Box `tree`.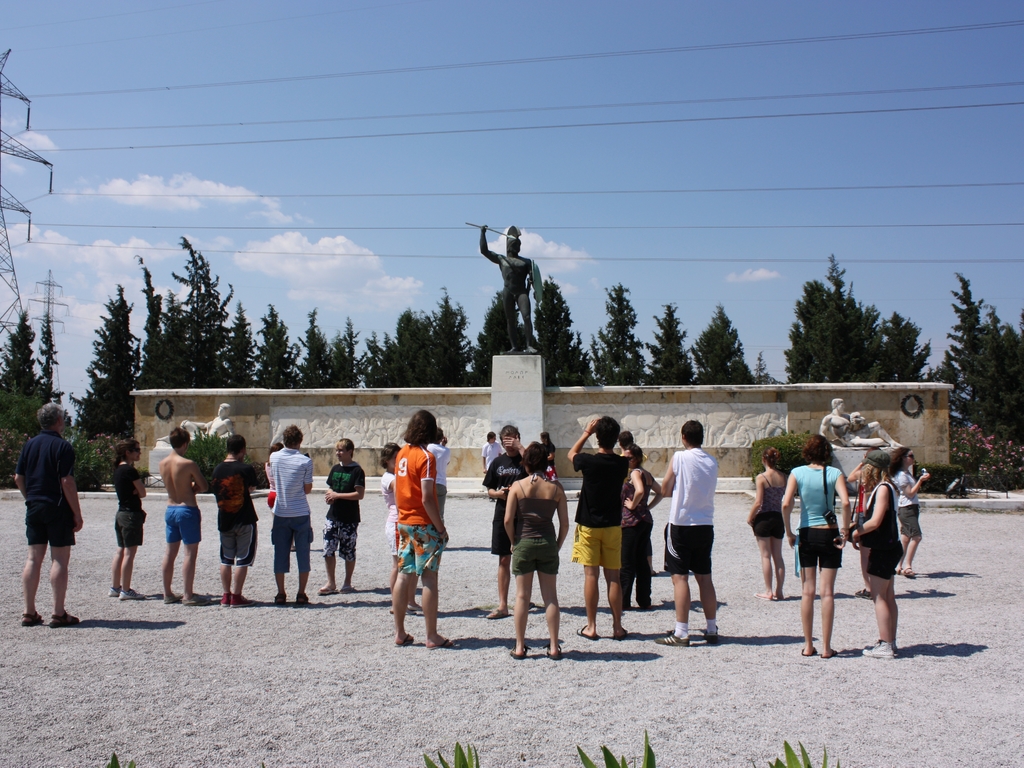
<box>793,260,898,375</box>.
